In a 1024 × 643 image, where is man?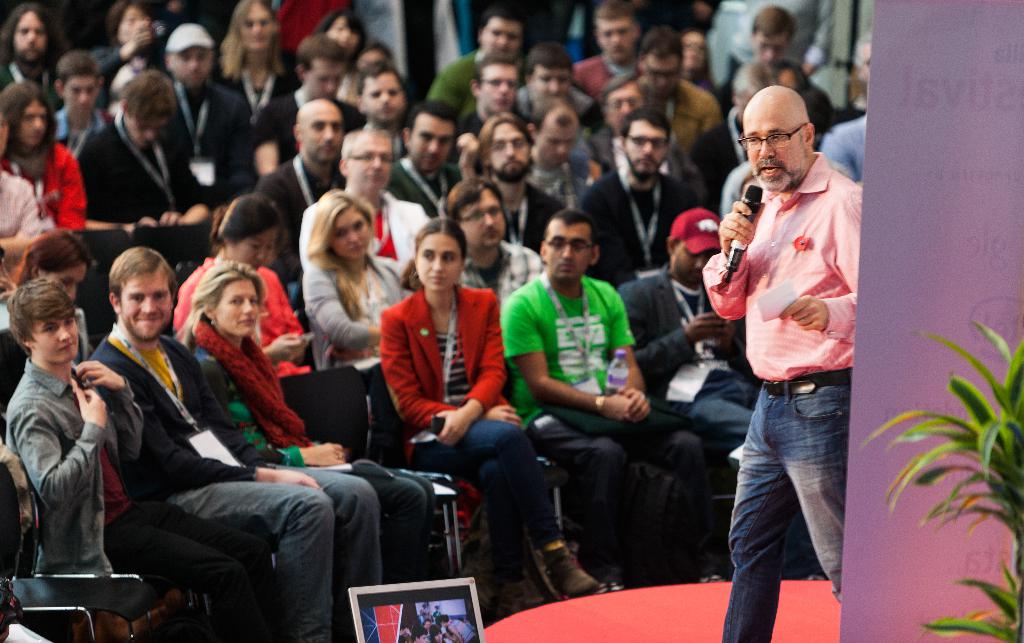
pyautogui.locateOnScreen(421, 10, 527, 121).
